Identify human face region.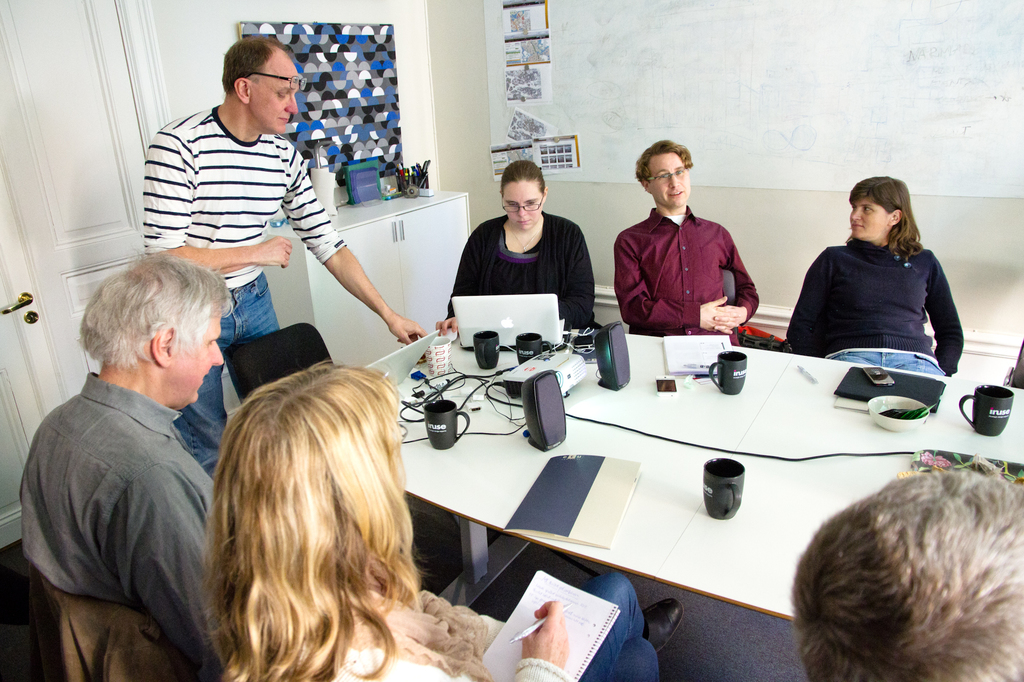
Region: box=[849, 202, 891, 241].
